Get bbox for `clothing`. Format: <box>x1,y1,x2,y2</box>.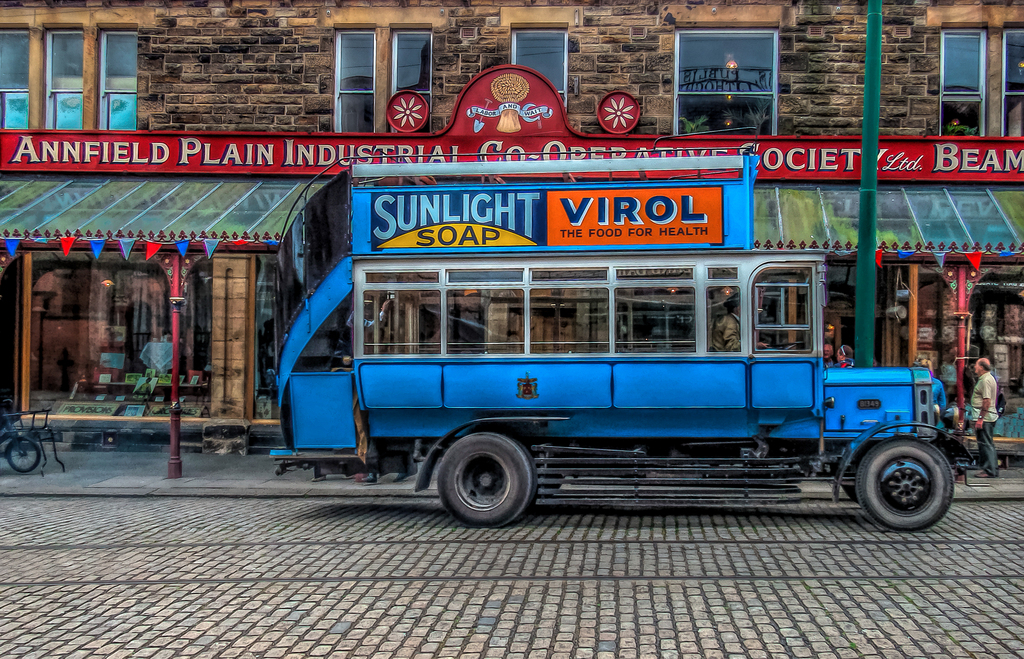
<box>970,370,997,477</box>.
